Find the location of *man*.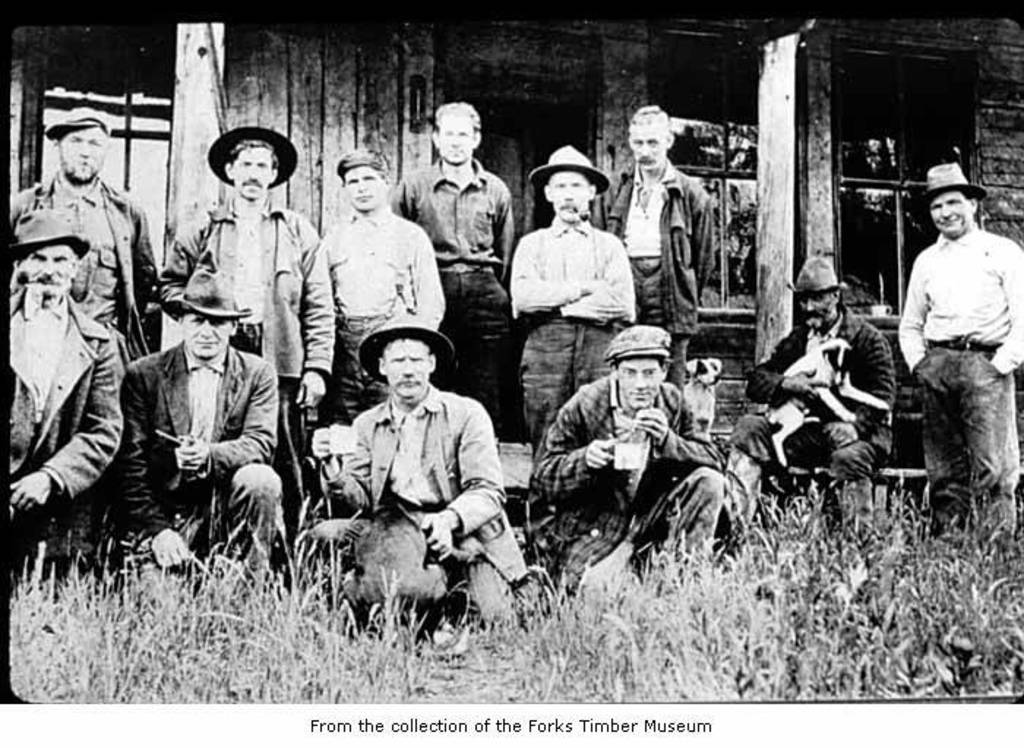
Location: crop(6, 107, 159, 362).
